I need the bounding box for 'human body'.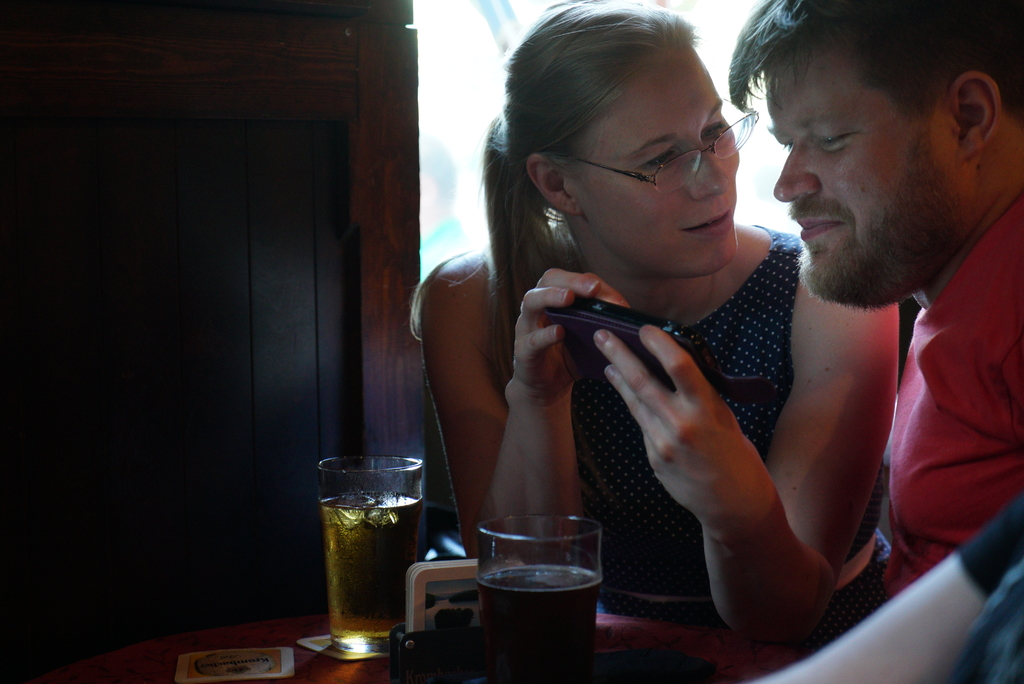
Here it is: (414, 241, 900, 631).
